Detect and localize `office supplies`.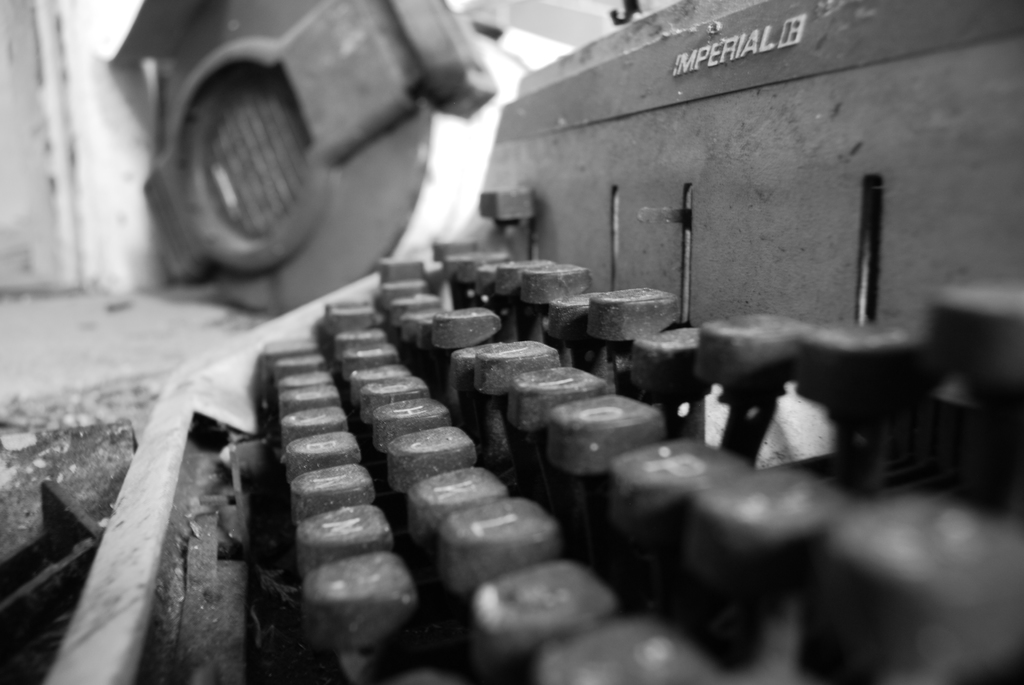
Localized at pyautogui.locateOnScreen(127, 0, 492, 308).
